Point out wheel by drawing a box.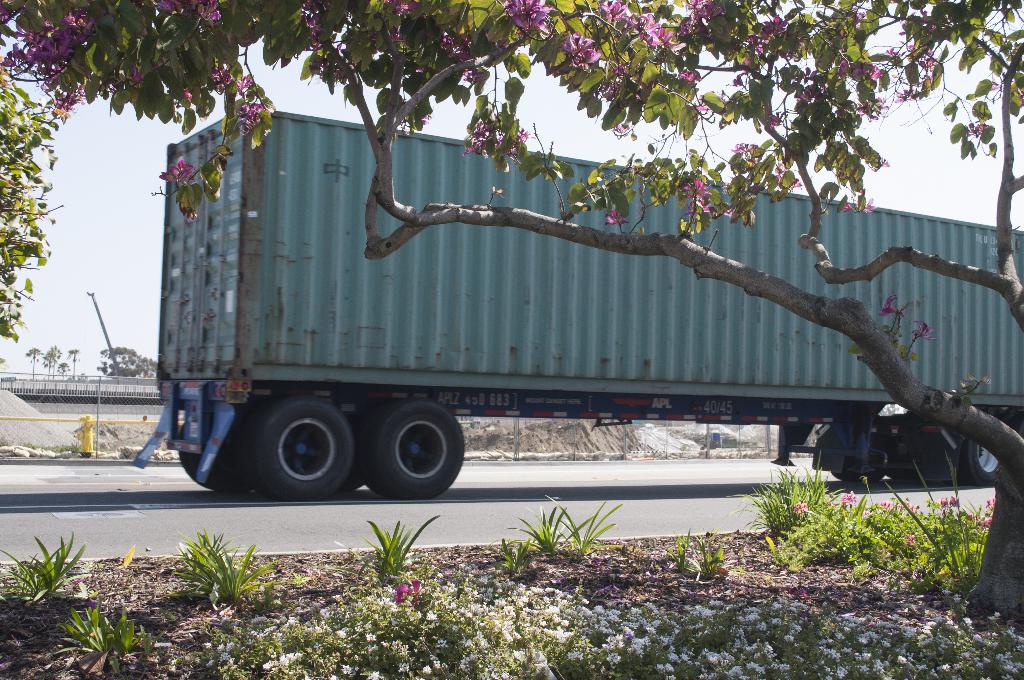
{"x1": 368, "y1": 401, "x2": 466, "y2": 493}.
